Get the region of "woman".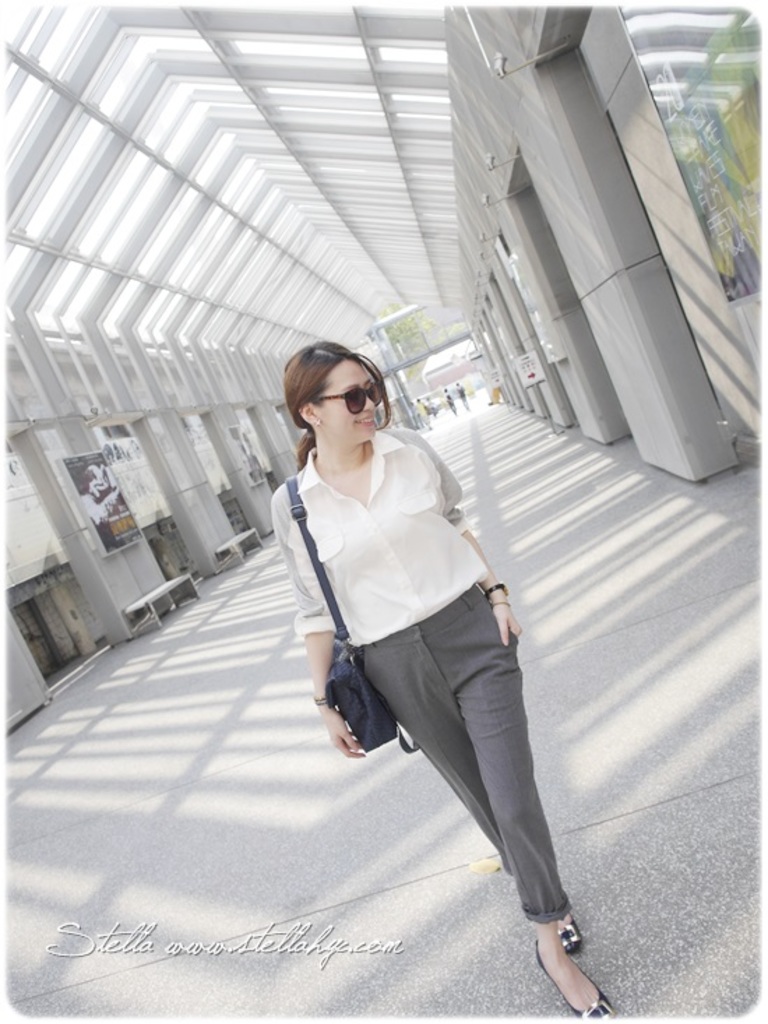
Rect(261, 342, 619, 1023).
